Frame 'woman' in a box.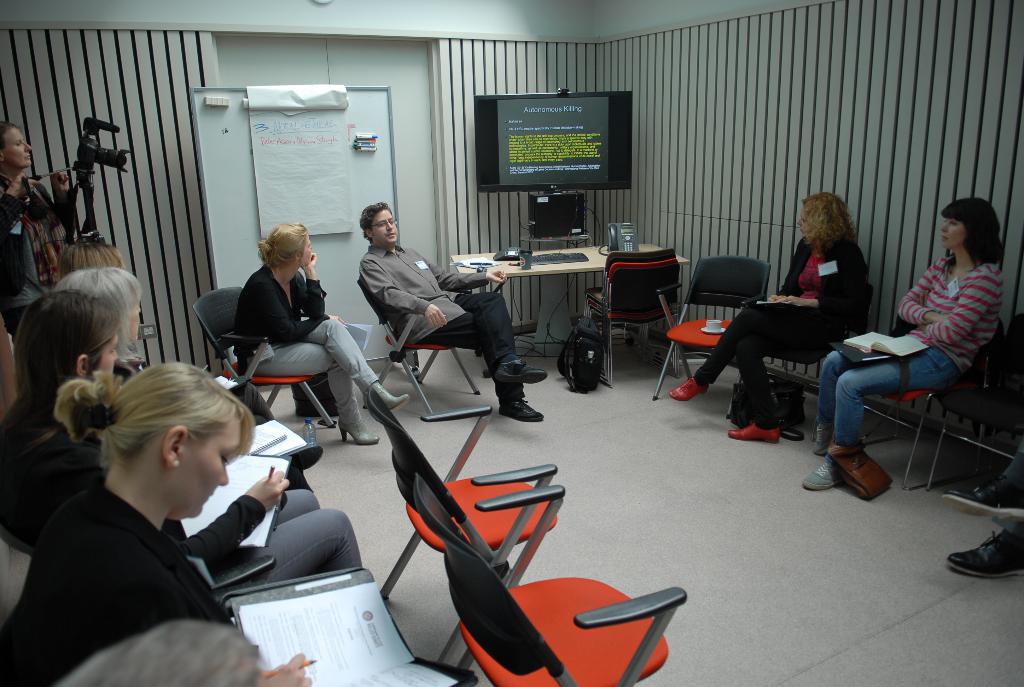
(x1=664, y1=191, x2=877, y2=448).
